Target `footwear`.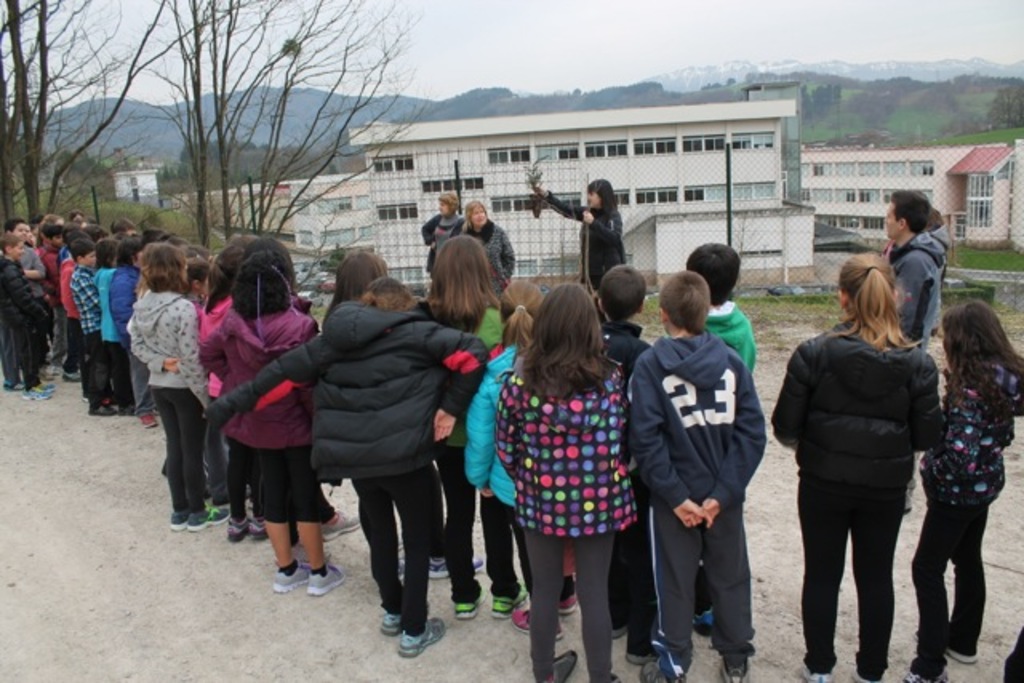
Target region: Rect(96, 405, 118, 417).
